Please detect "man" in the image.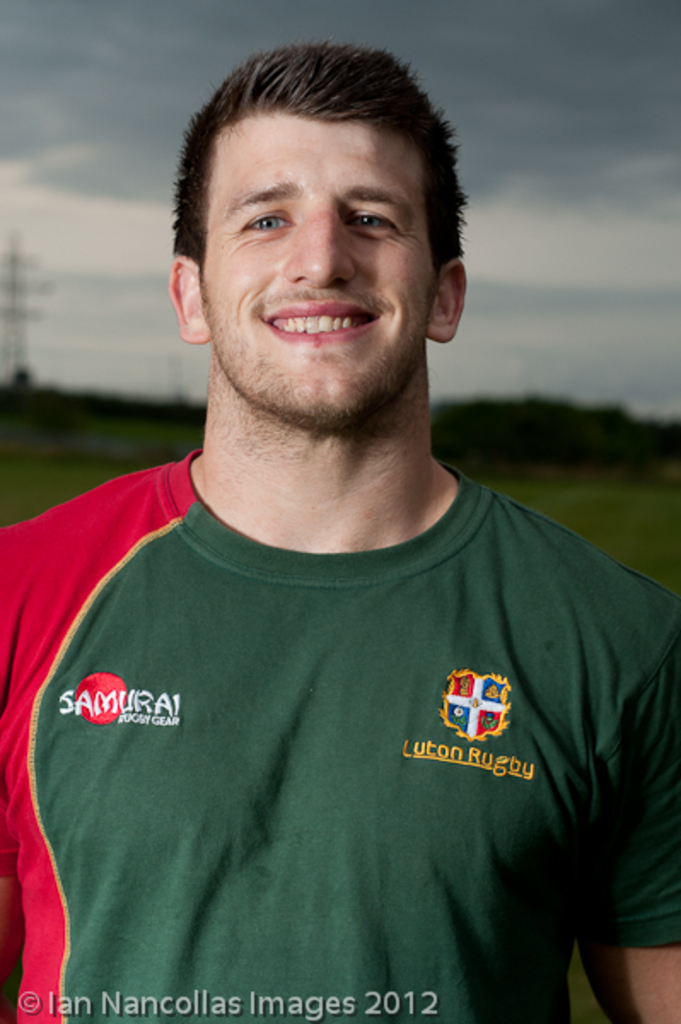
12 27 655 1023.
